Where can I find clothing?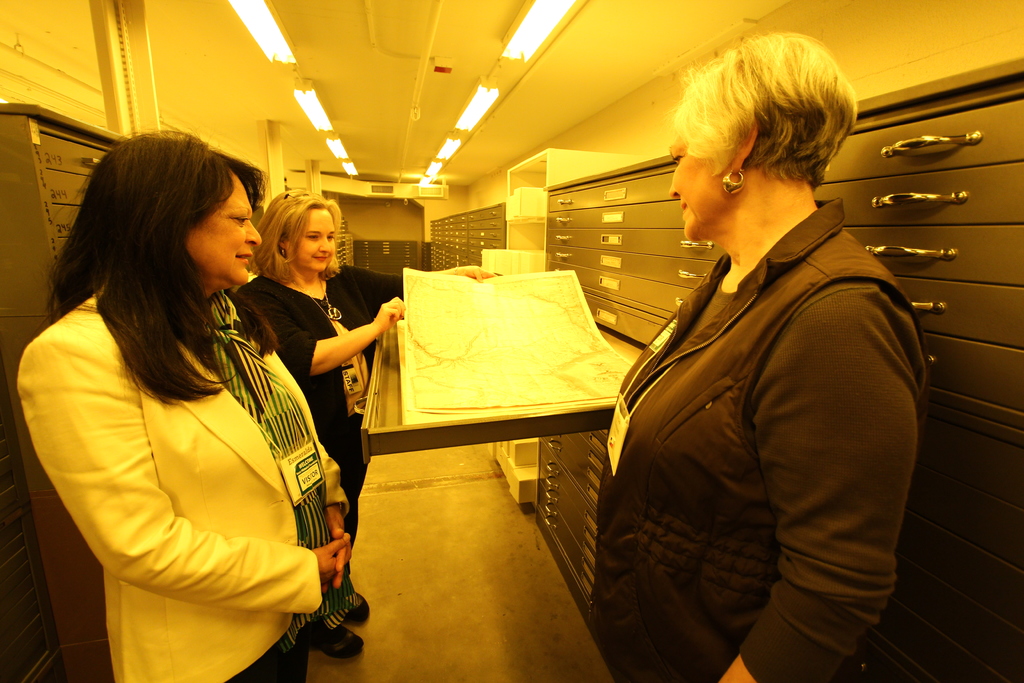
You can find it at crop(8, 279, 354, 682).
